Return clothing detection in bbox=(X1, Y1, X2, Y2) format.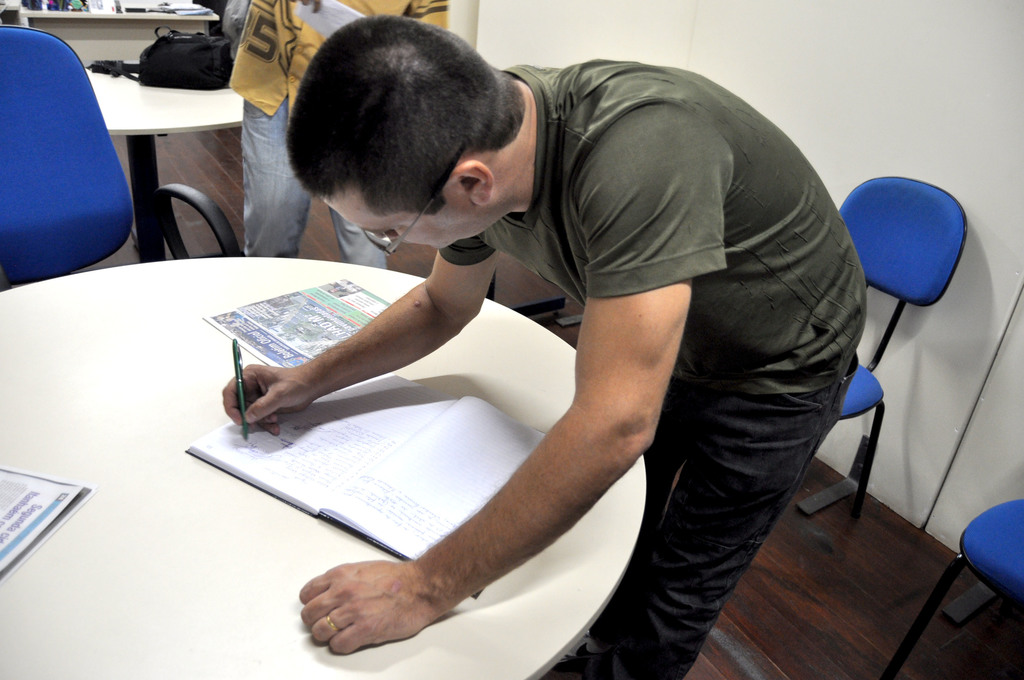
bbox=(438, 58, 868, 679).
